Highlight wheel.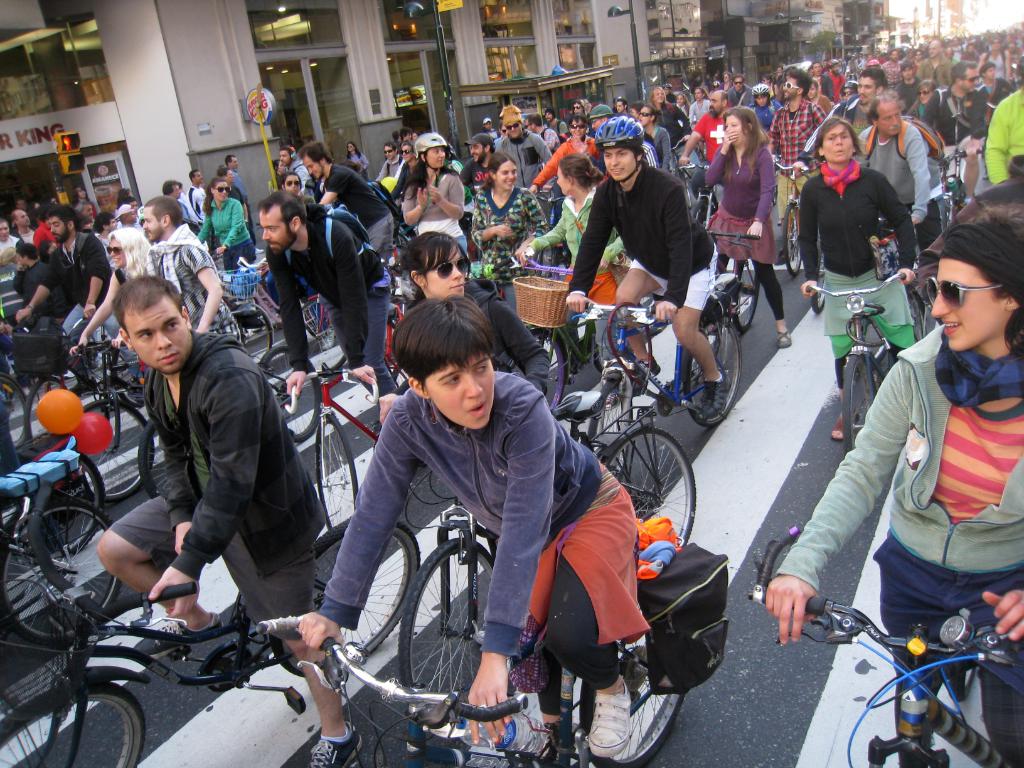
Highlighted region: rect(842, 347, 880, 461).
